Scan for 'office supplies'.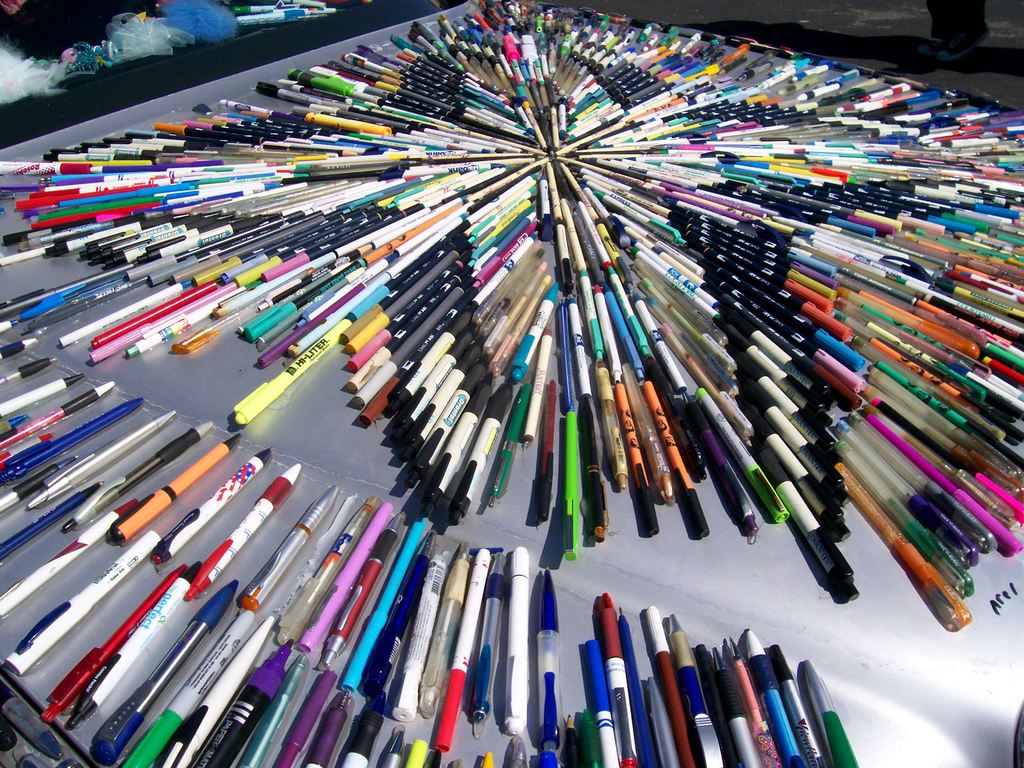
Scan result: rect(436, 536, 491, 755).
